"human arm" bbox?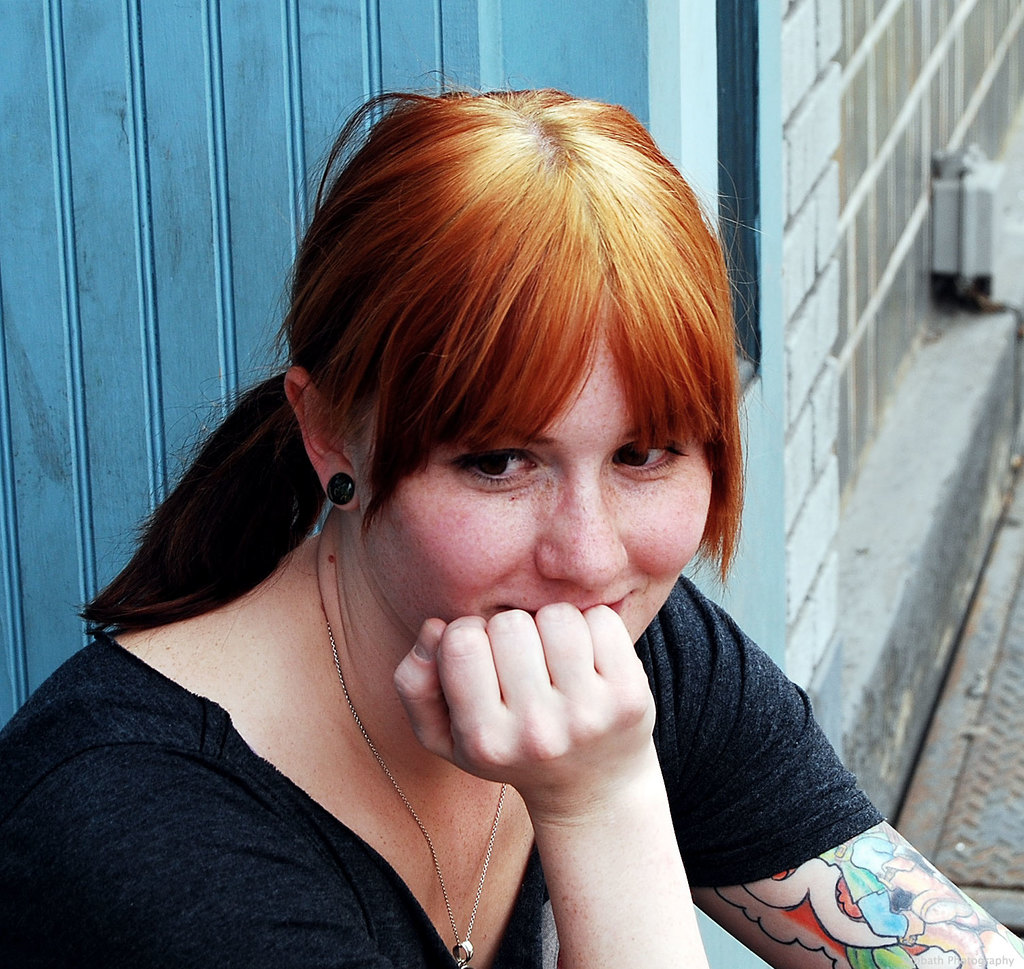
(0, 602, 695, 968)
